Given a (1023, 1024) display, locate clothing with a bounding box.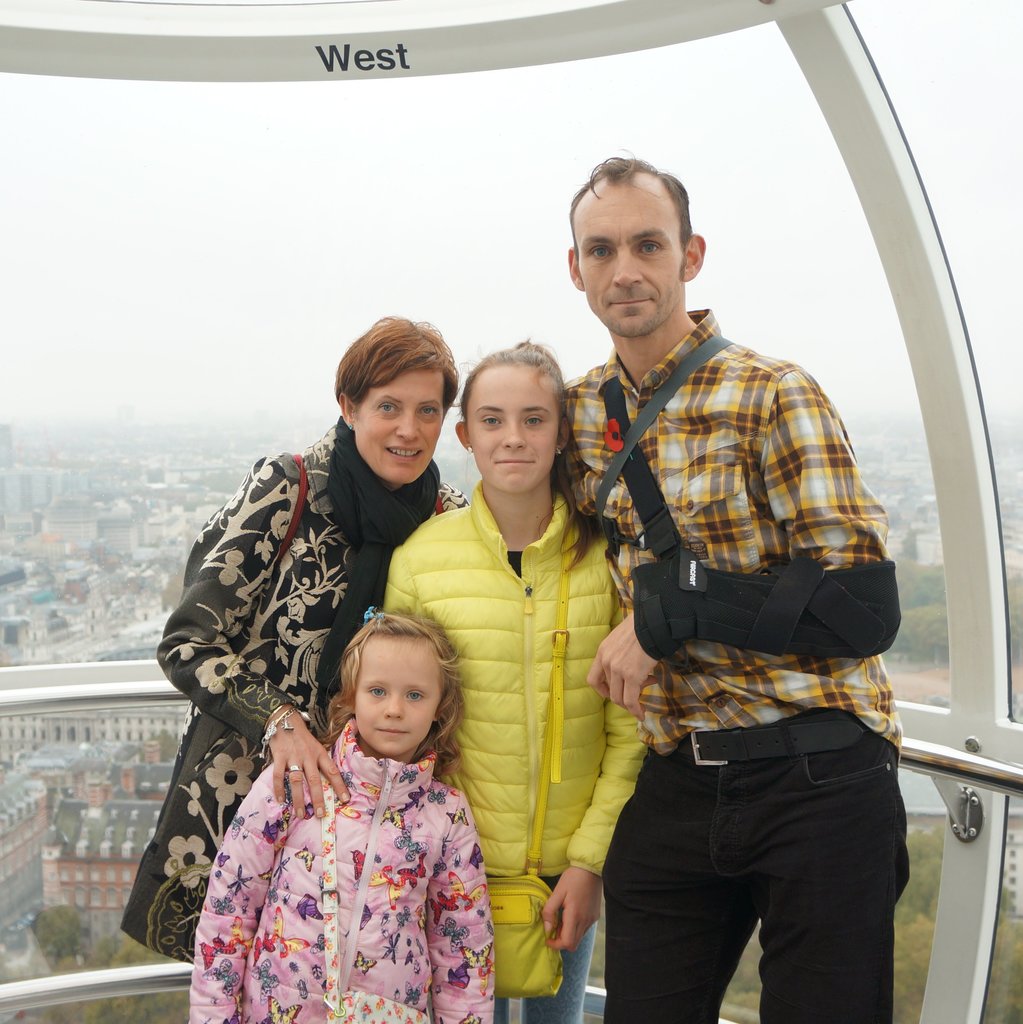
Located: [559,305,914,1023].
